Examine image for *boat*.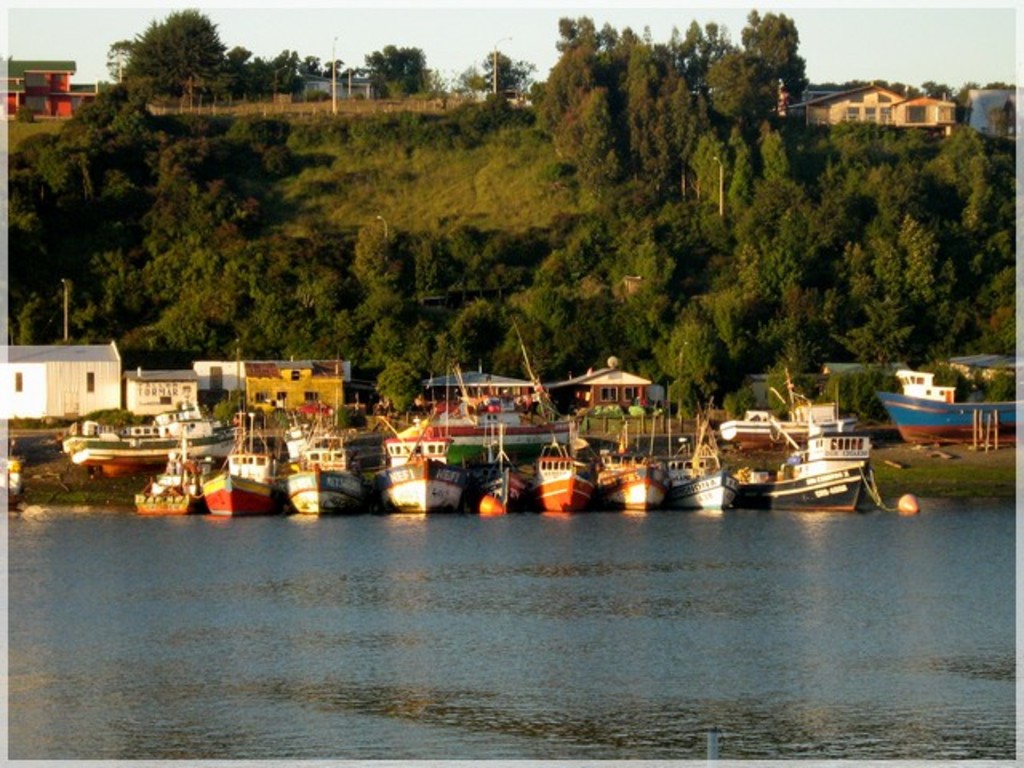
Examination result: {"x1": 870, "y1": 389, "x2": 1022, "y2": 453}.
